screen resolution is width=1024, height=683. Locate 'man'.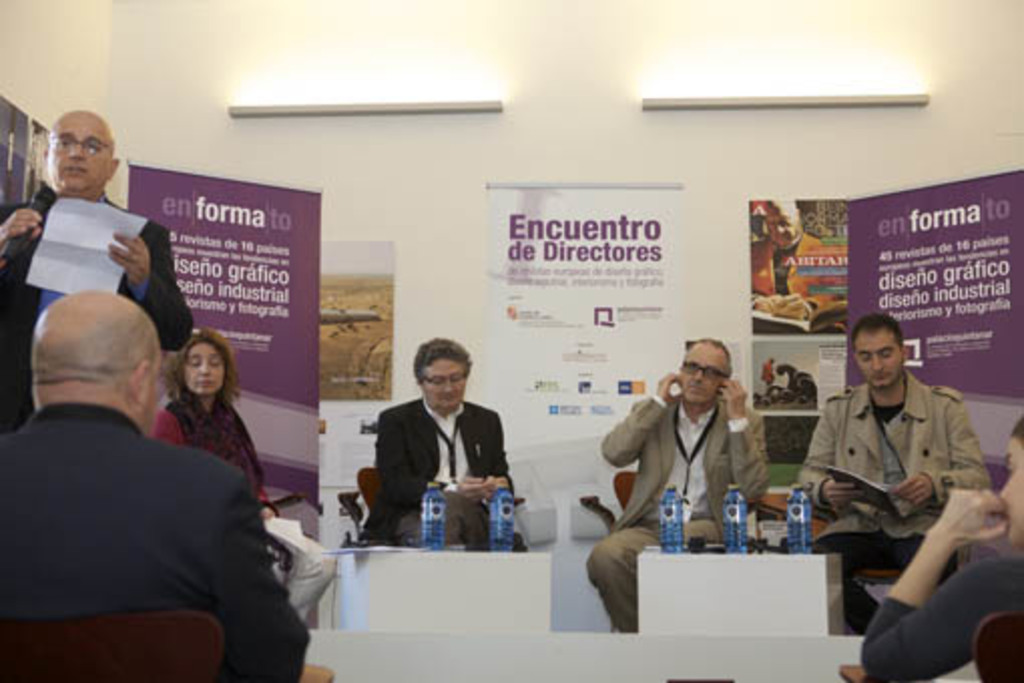
[left=805, top=311, right=978, bottom=619].
